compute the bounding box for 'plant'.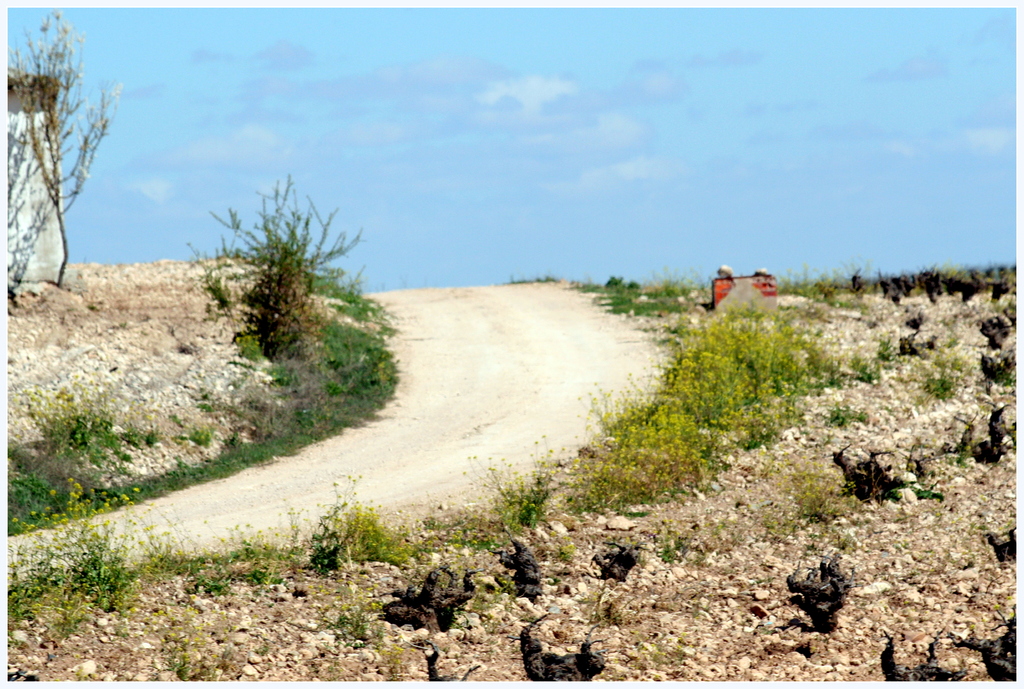
[9,481,127,604].
